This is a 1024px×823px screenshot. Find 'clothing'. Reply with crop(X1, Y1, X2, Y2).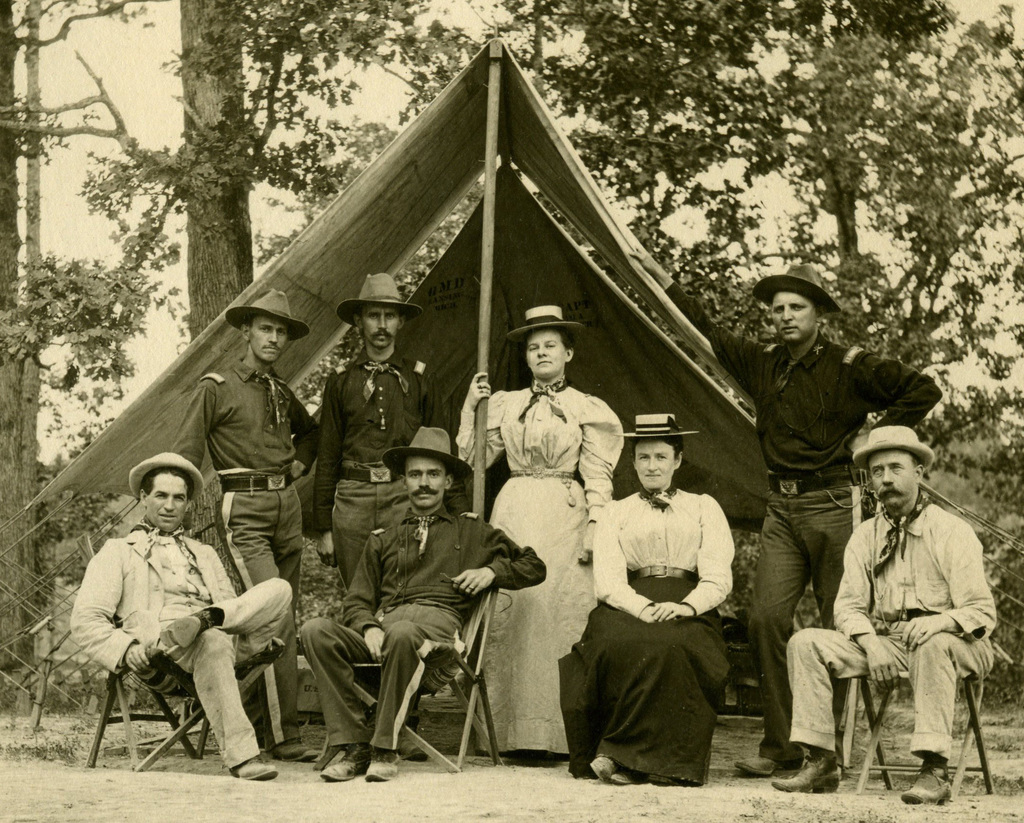
crop(663, 281, 944, 762).
